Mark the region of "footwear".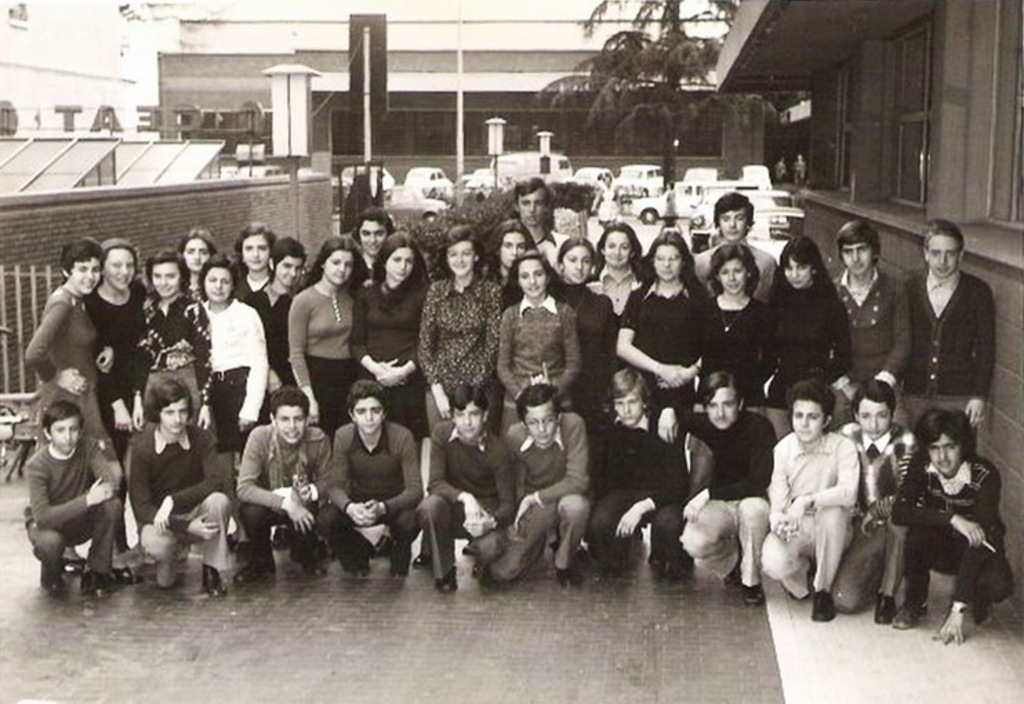
Region: [x1=878, y1=596, x2=894, y2=620].
